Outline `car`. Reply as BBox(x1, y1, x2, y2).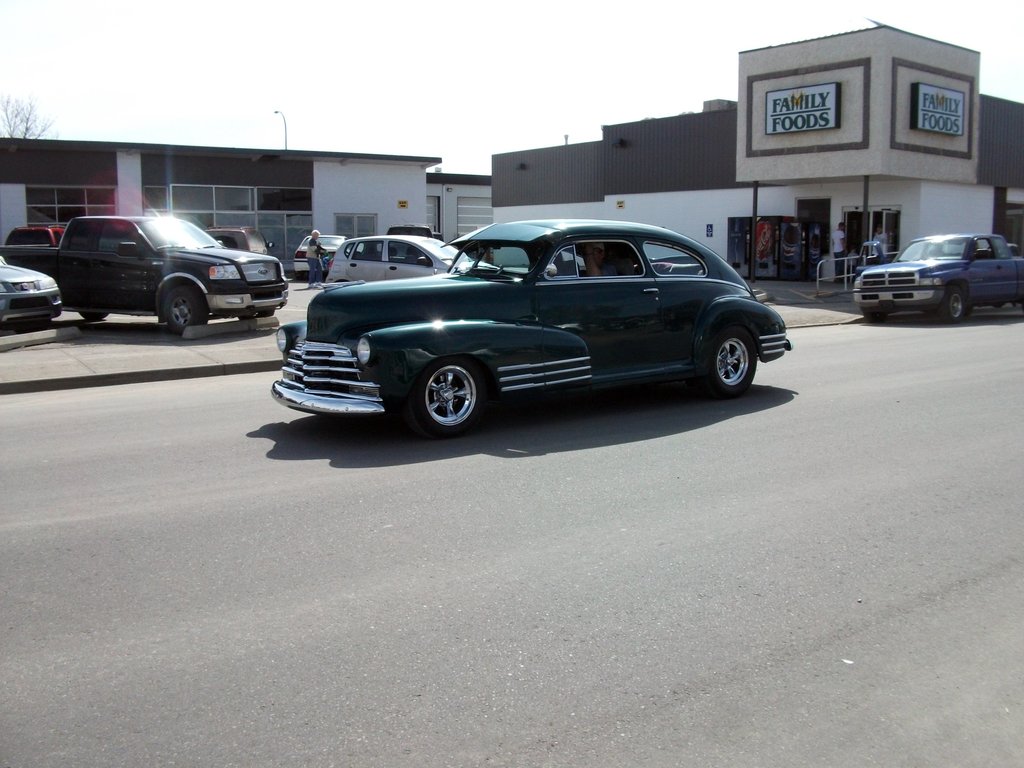
BBox(851, 229, 1023, 319).
